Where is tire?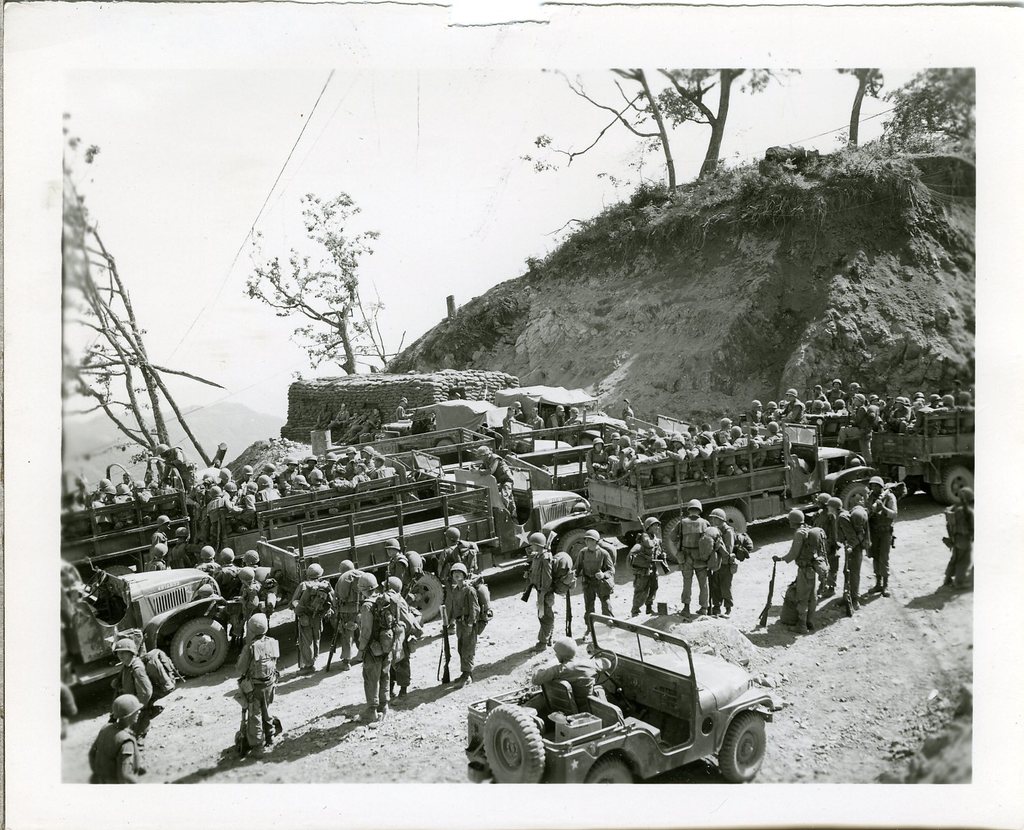
bbox=[718, 711, 768, 782].
